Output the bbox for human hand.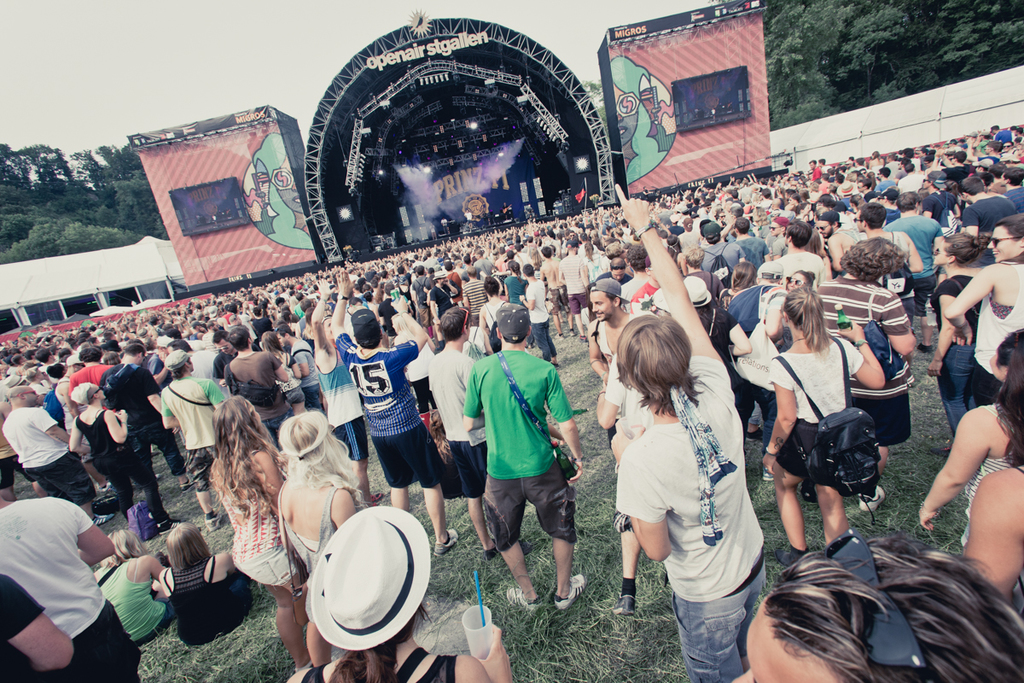
(left=335, top=269, right=355, bottom=298).
